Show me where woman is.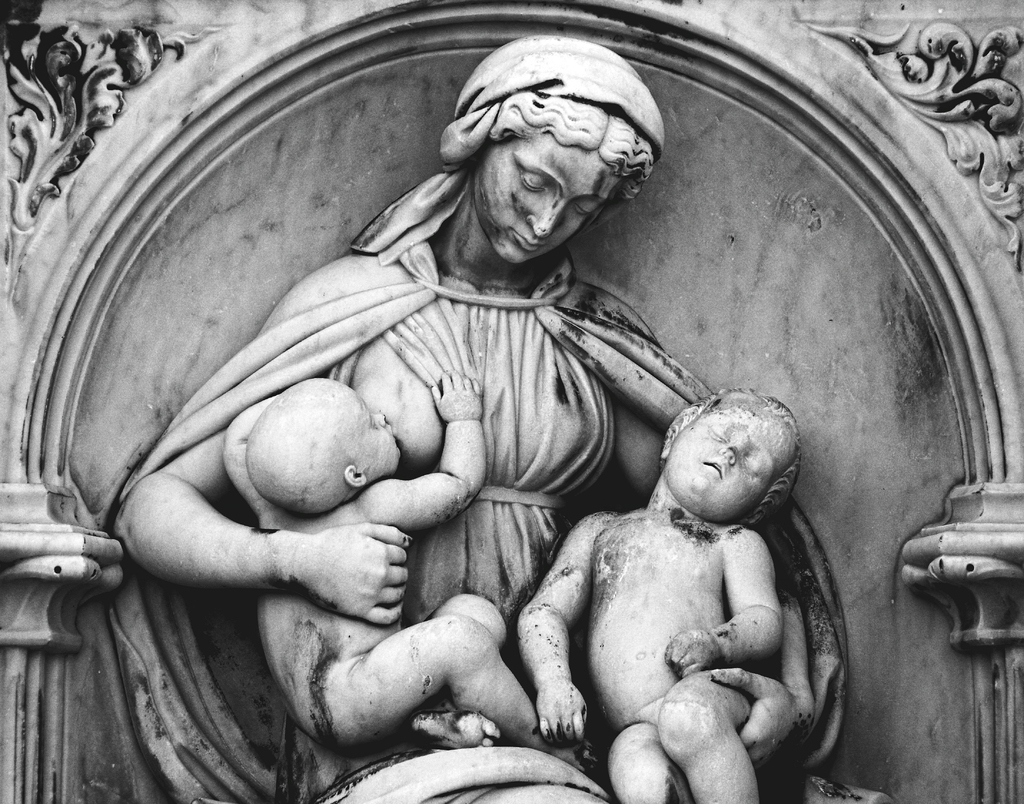
woman is at (x1=147, y1=24, x2=862, y2=778).
